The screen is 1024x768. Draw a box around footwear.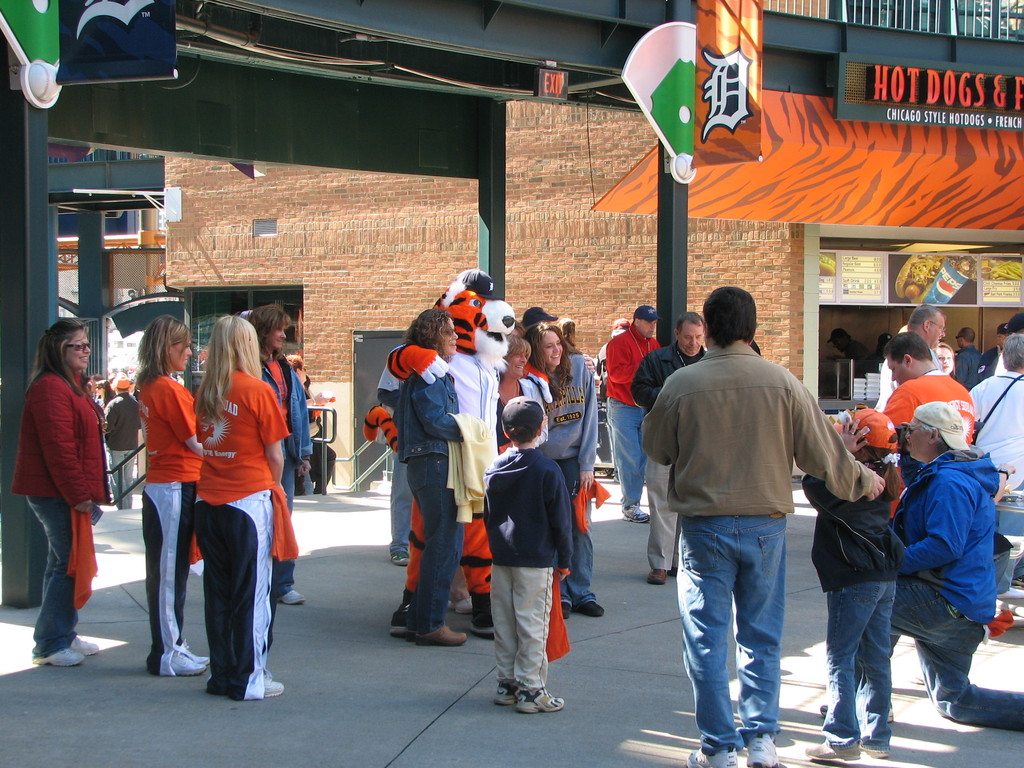
804 741 861 760.
